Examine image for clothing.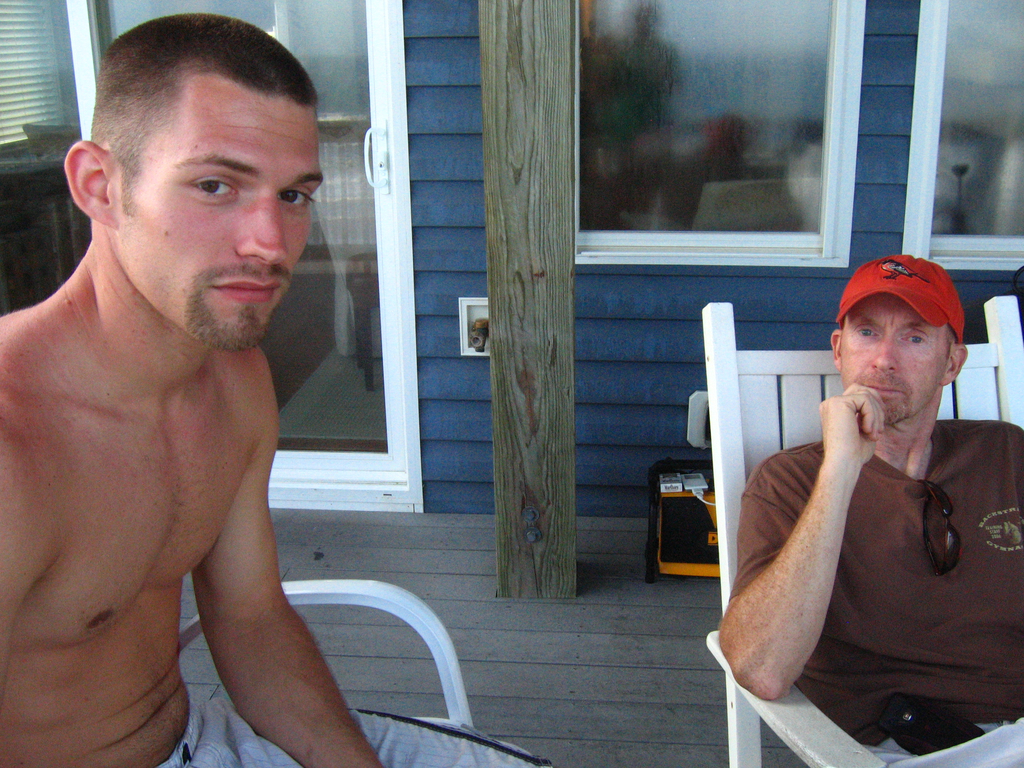
Examination result: (157,694,554,767).
